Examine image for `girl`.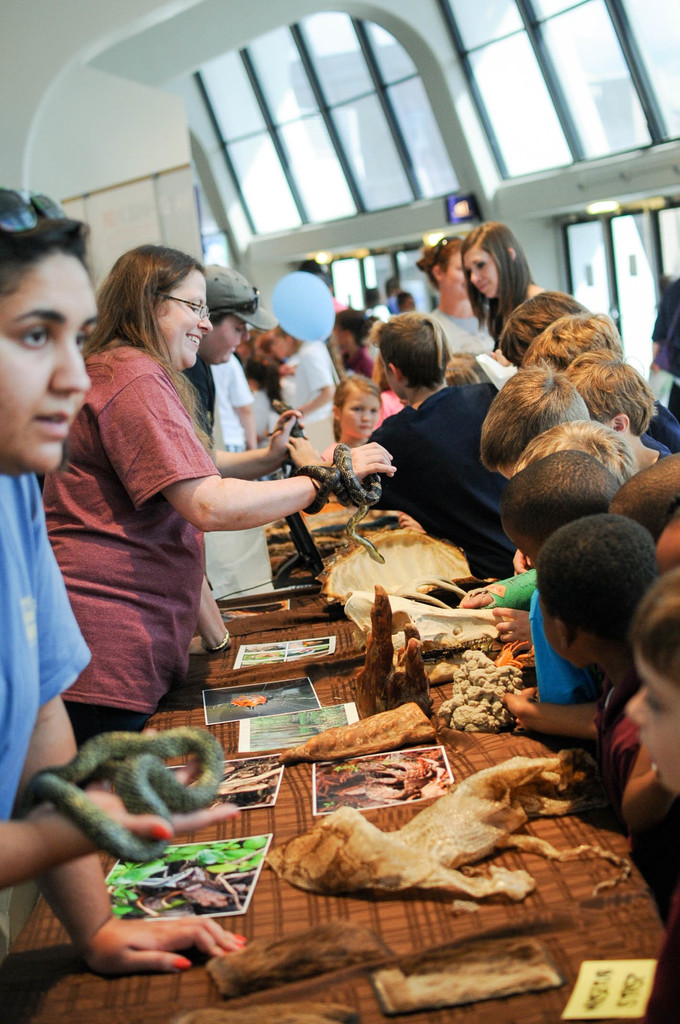
Examination result: {"left": 0, "top": 185, "right": 239, "bottom": 977}.
